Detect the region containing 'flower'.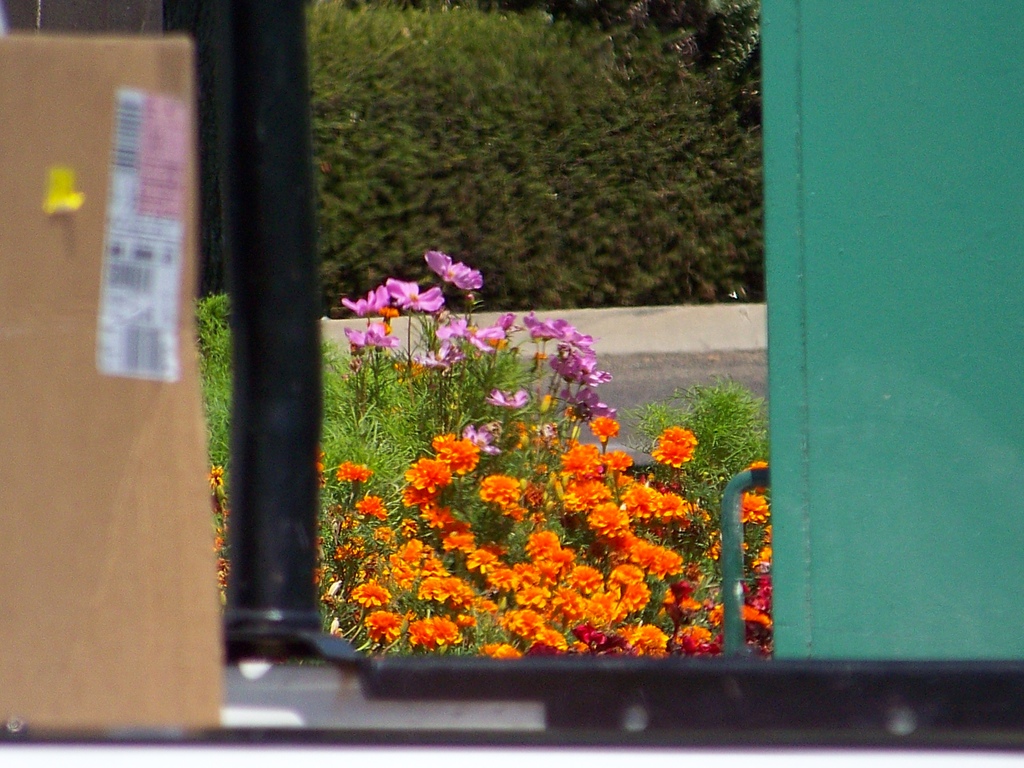
701 532 721 561.
